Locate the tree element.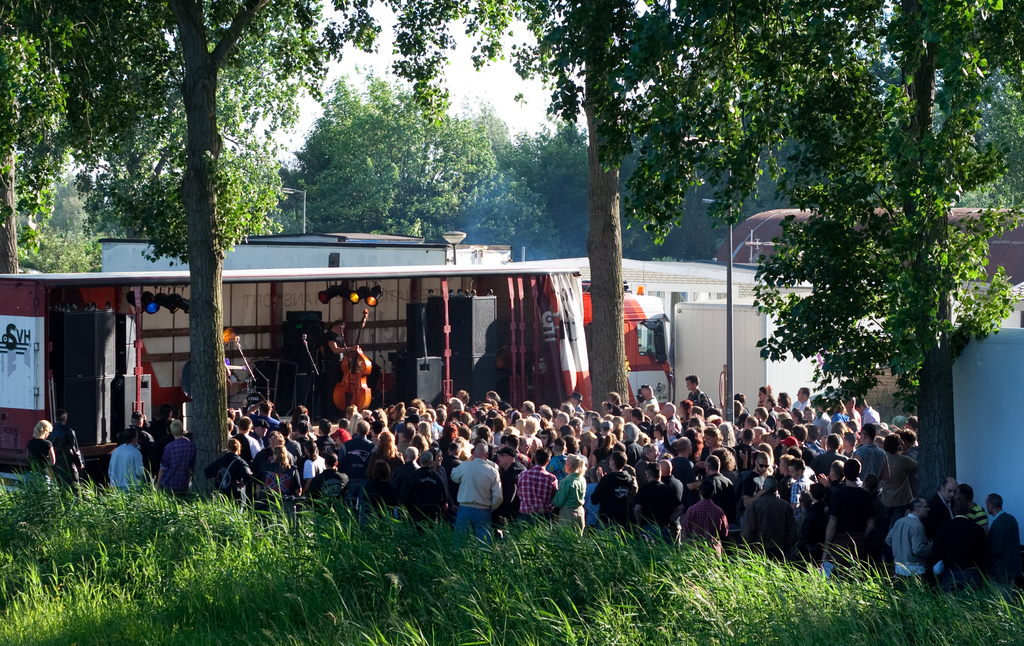
Element bbox: rect(687, 0, 1023, 501).
